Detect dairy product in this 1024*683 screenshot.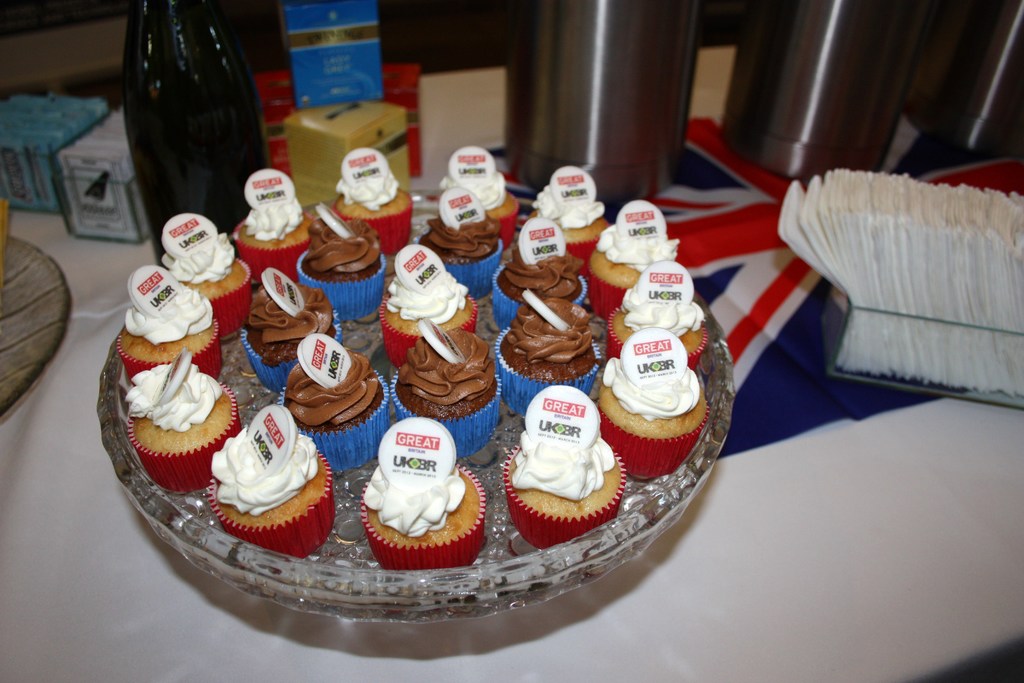
Detection: select_region(207, 424, 319, 516).
